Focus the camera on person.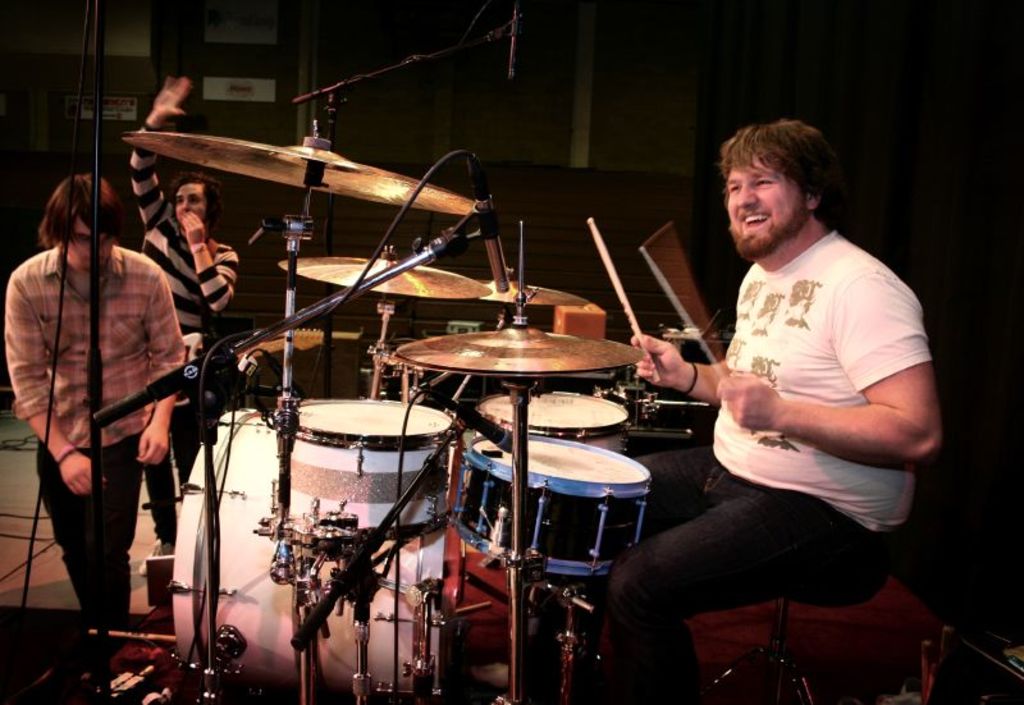
Focus region: Rect(122, 69, 243, 574).
